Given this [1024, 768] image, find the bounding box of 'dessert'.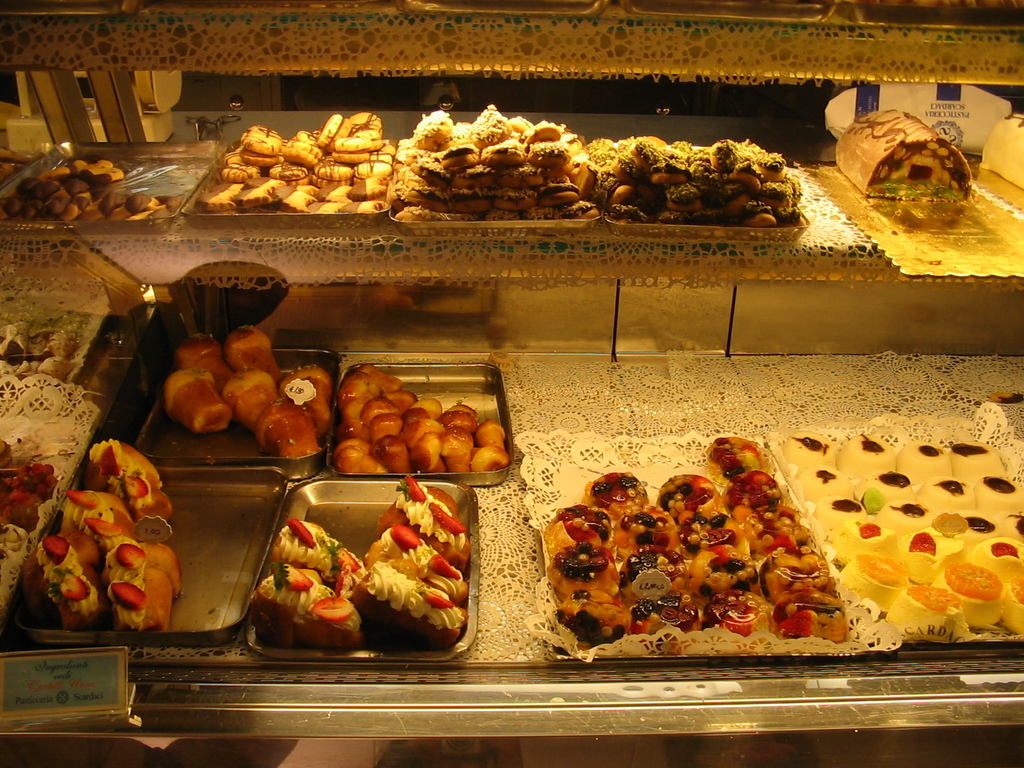
[413,395,445,415].
